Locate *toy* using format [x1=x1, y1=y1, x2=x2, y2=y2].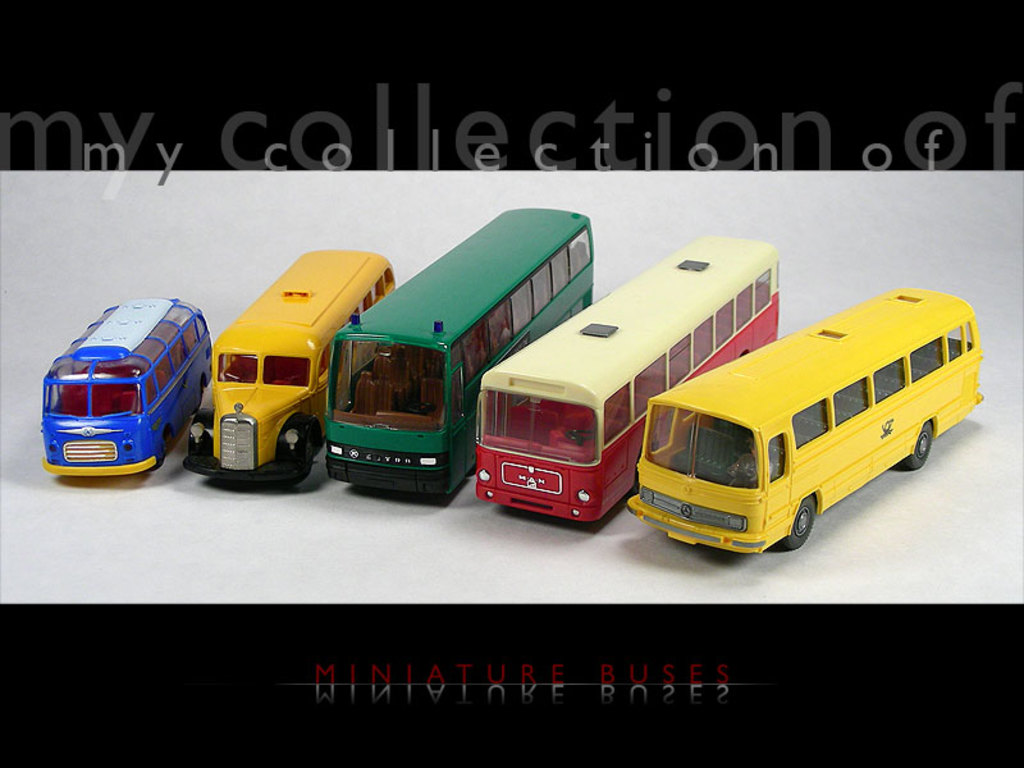
[x1=28, y1=306, x2=209, y2=490].
